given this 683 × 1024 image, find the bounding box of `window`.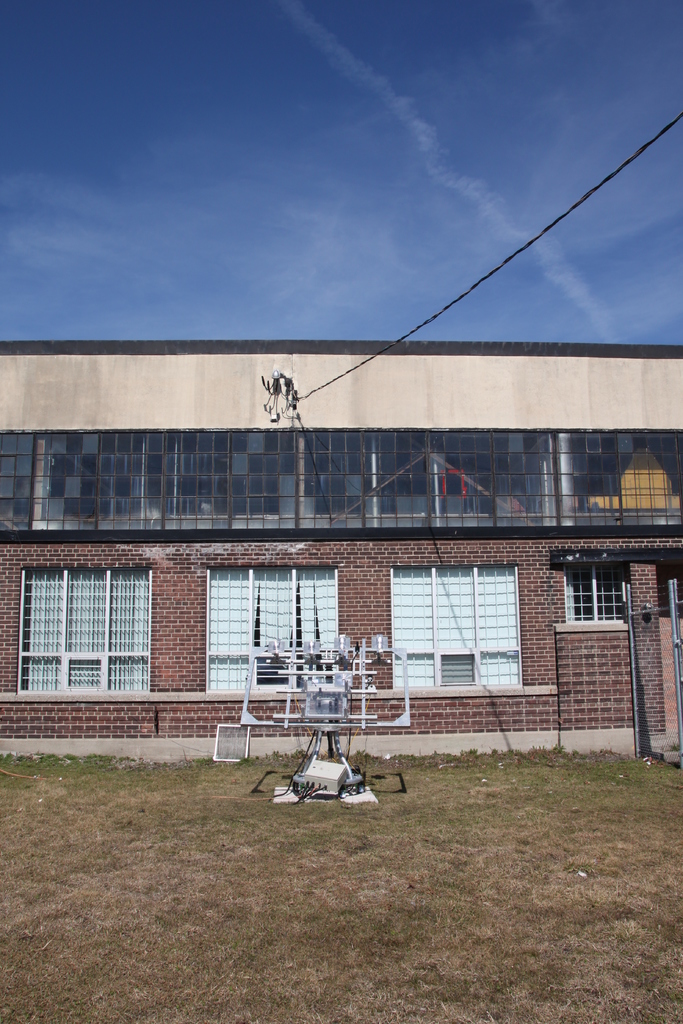
Rect(391, 561, 520, 693).
